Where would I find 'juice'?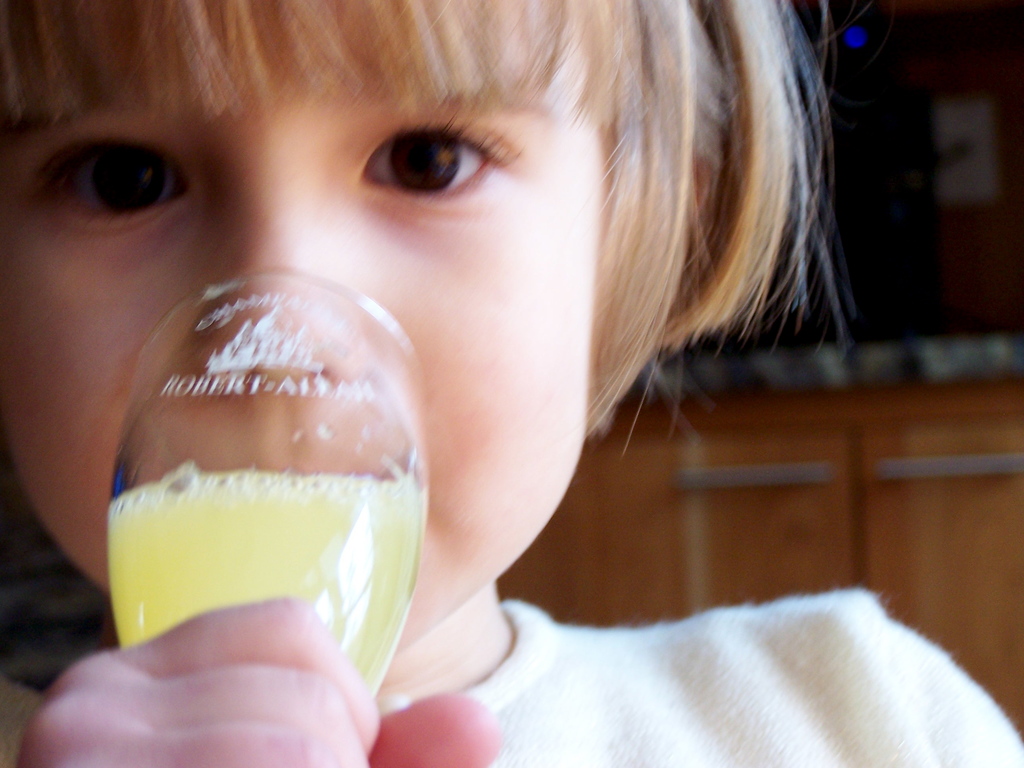
At (106, 465, 422, 695).
